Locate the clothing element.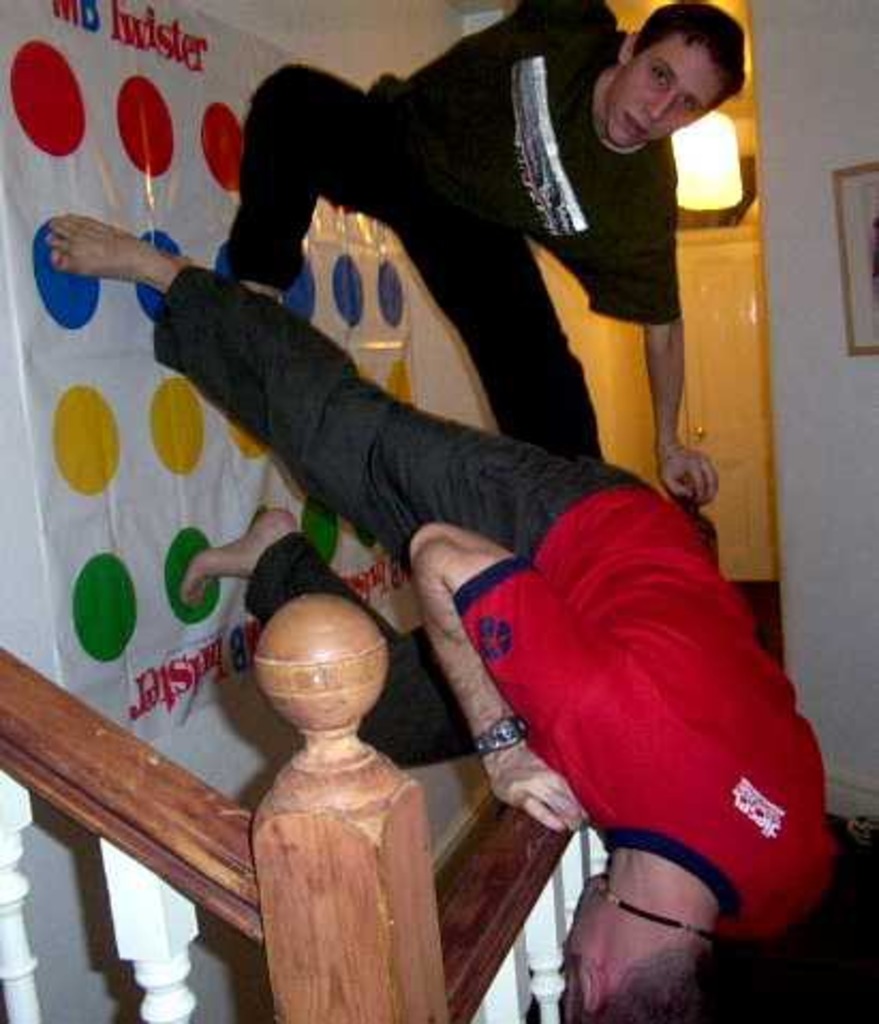
Element bbox: crop(359, 0, 682, 316).
